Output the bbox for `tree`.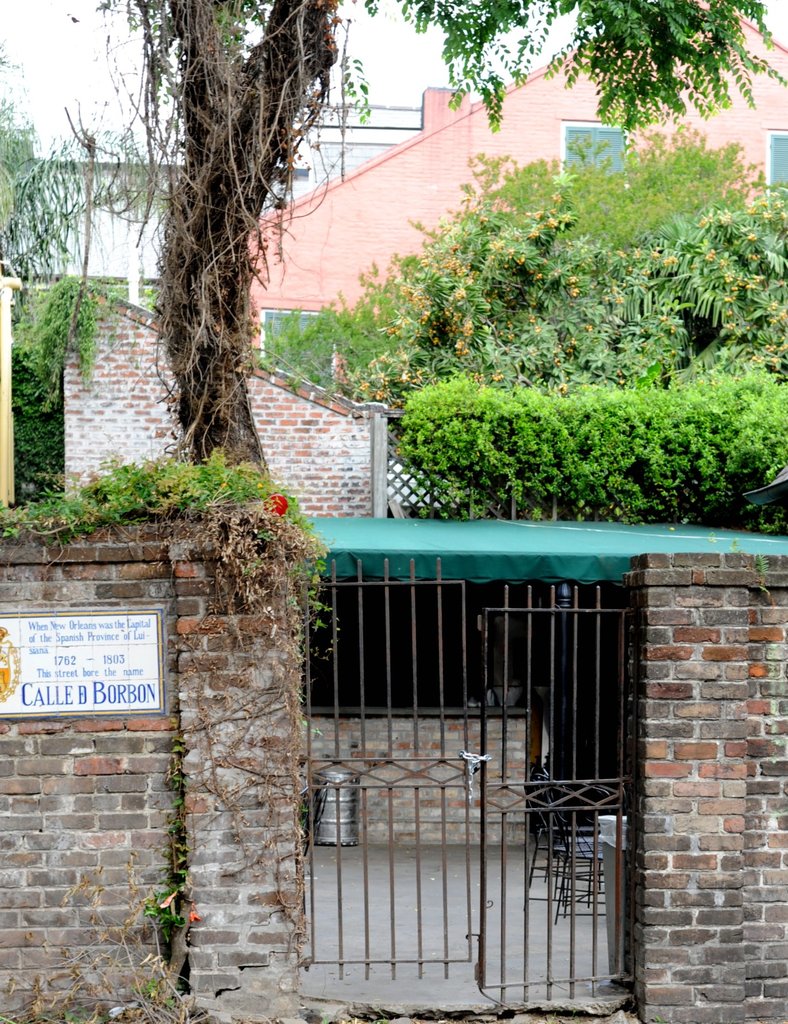
locate(97, 0, 787, 488).
